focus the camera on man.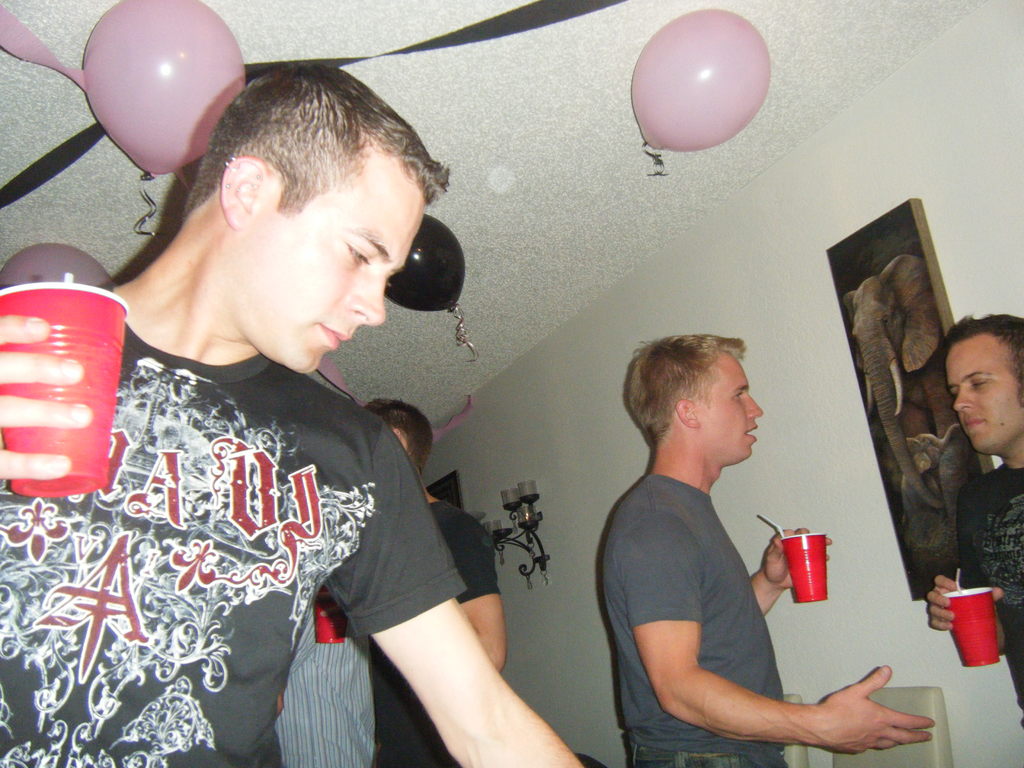
Focus region: [left=0, top=59, right=584, bottom=767].
